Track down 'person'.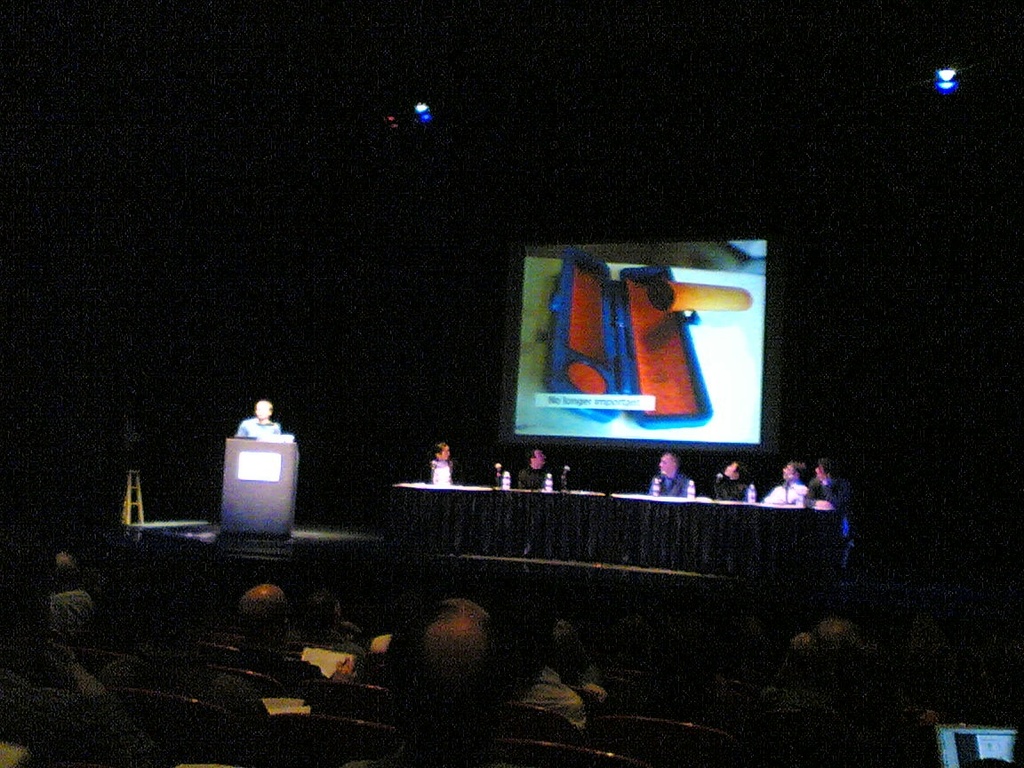
Tracked to bbox(764, 459, 806, 507).
